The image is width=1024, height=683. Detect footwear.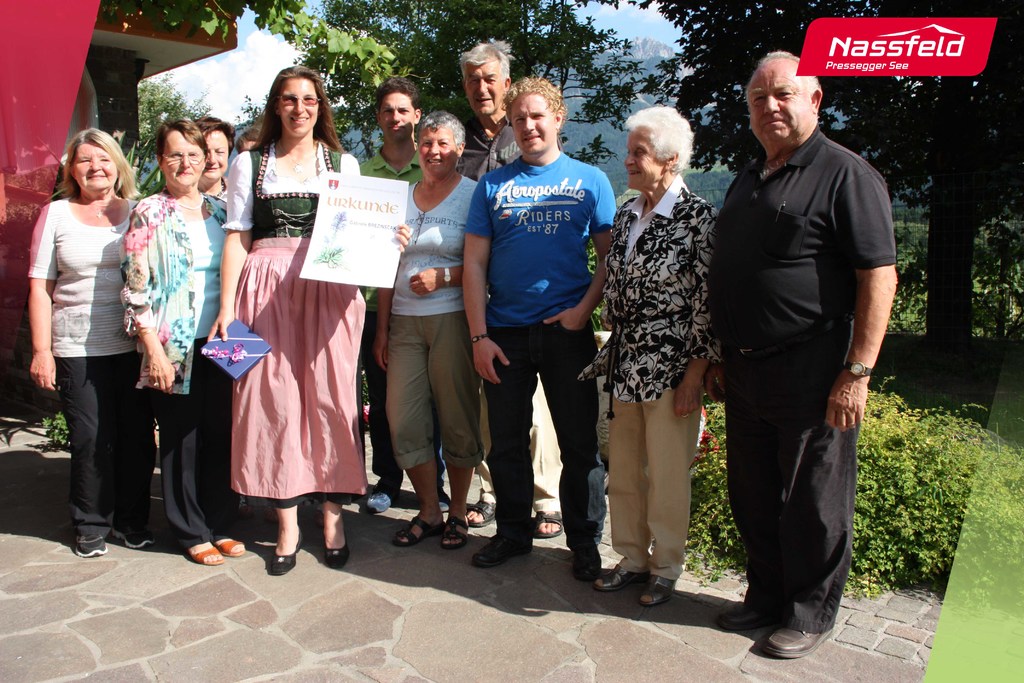
Detection: bbox(269, 530, 303, 575).
